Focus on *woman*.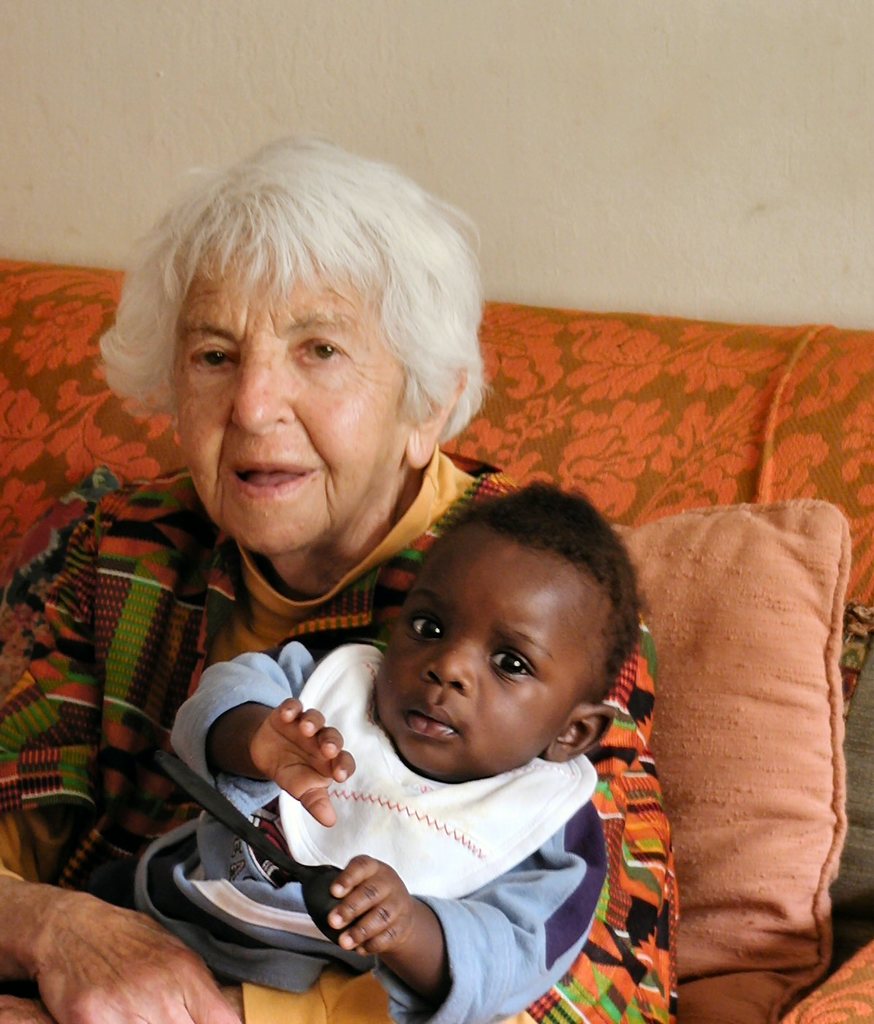
Focused at left=0, top=140, right=674, bottom=1023.
